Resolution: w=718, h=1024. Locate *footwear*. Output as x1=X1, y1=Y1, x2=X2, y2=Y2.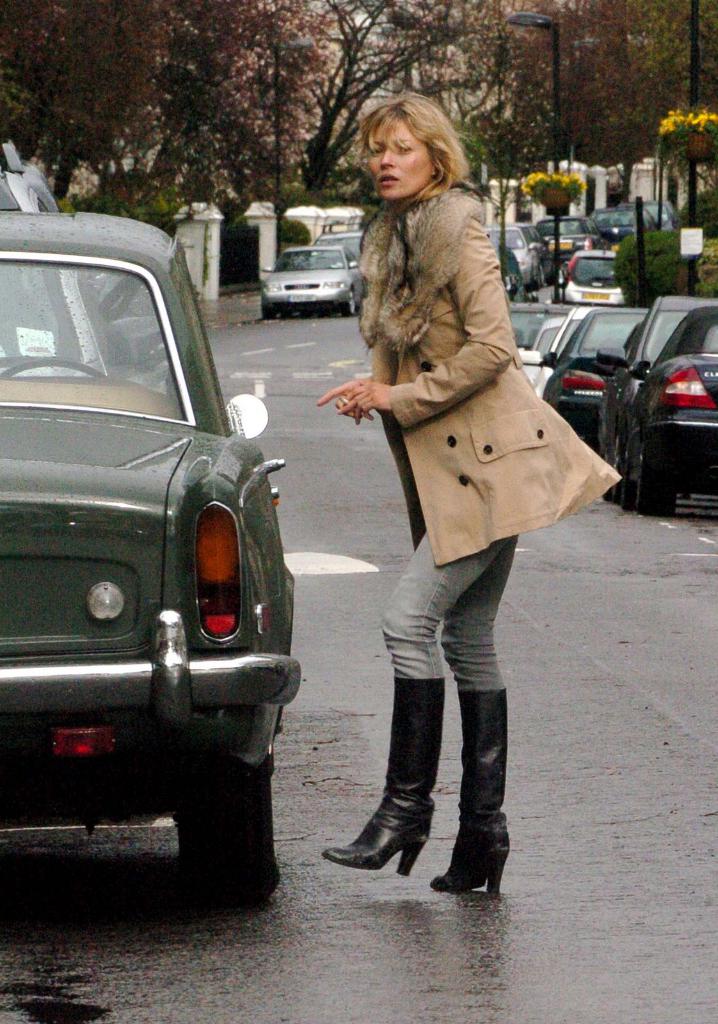
x1=328, y1=698, x2=526, y2=904.
